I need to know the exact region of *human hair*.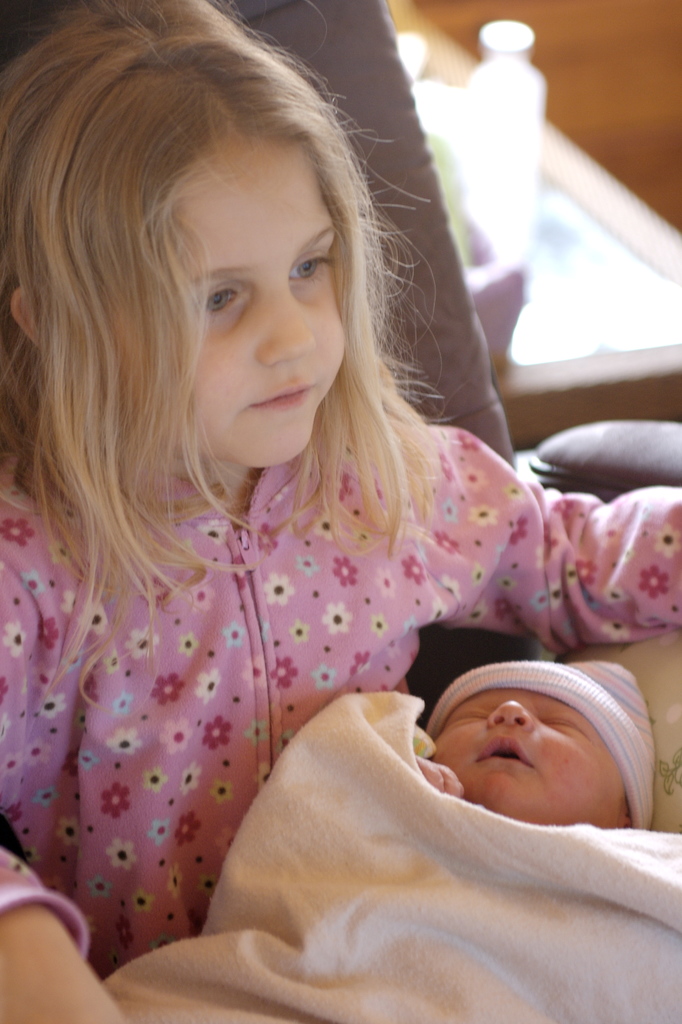
Region: x1=21 y1=12 x2=419 y2=664.
